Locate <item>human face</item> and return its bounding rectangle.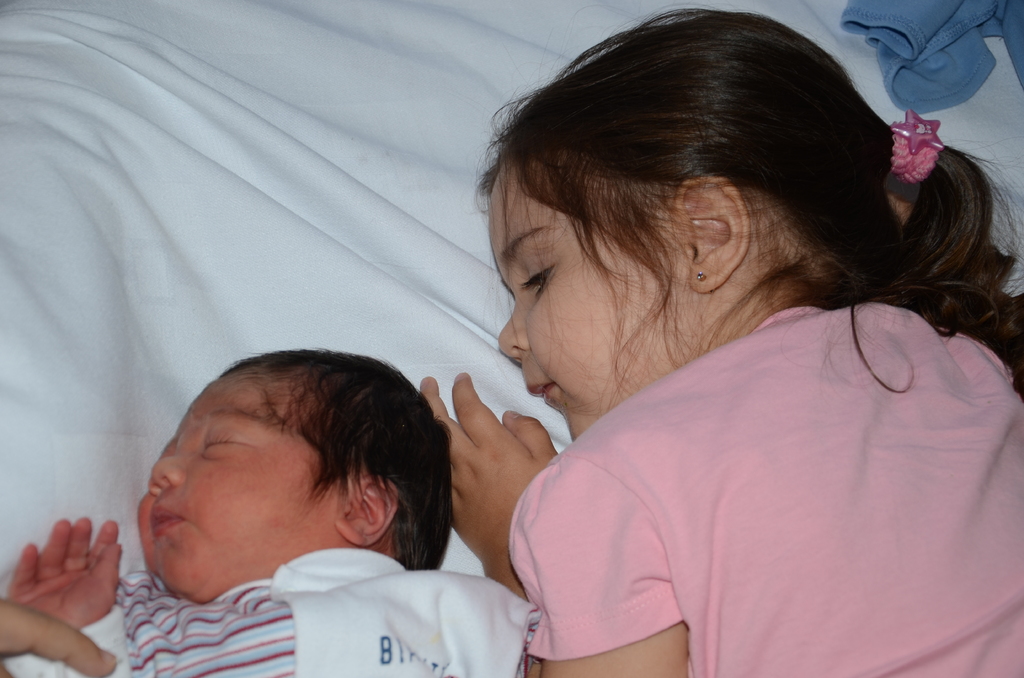
[500, 163, 705, 441].
